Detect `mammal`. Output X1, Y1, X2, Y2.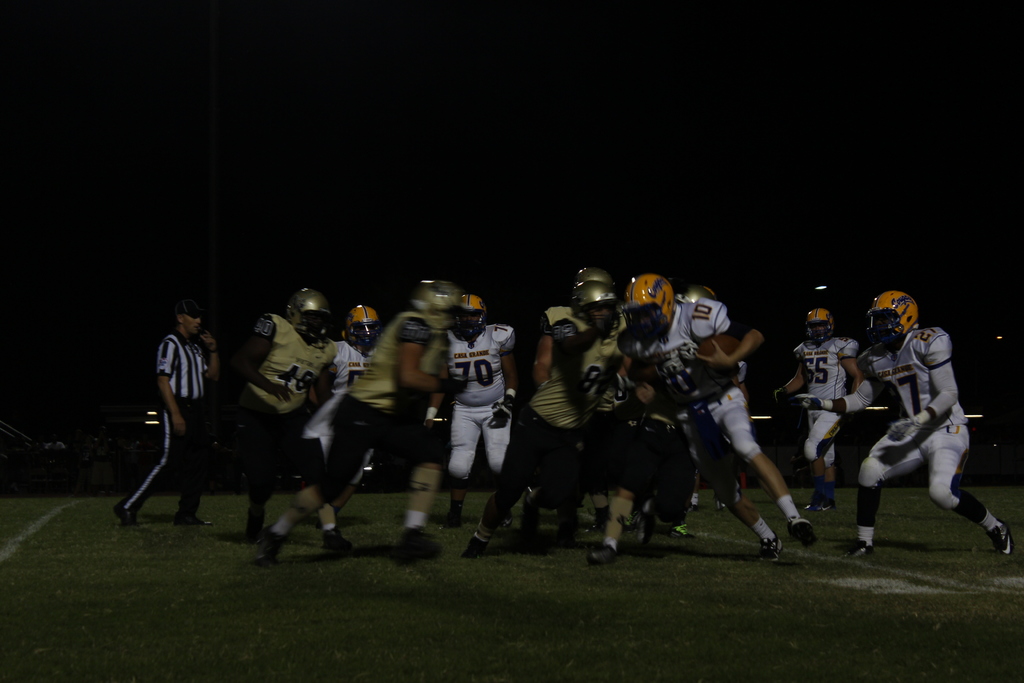
616, 270, 815, 561.
